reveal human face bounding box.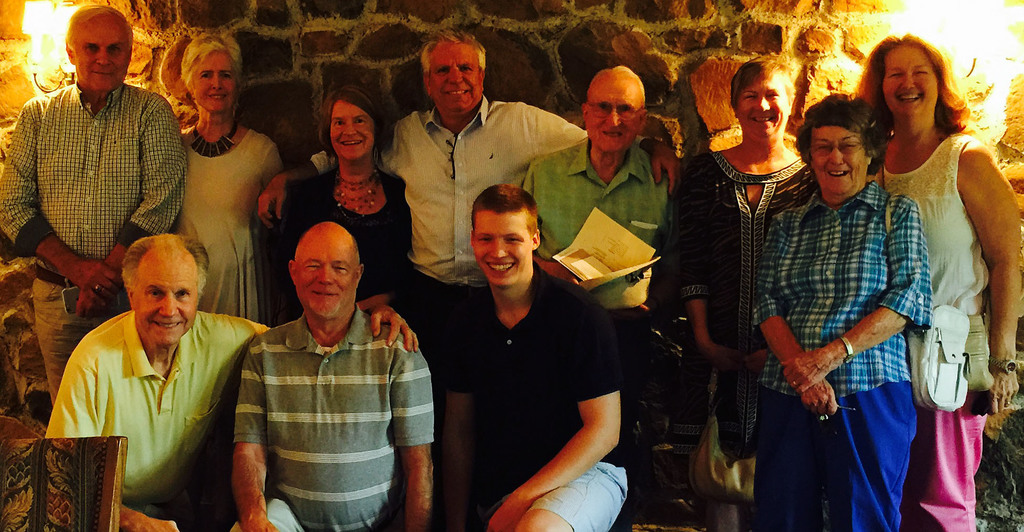
Revealed: rect(808, 124, 860, 195).
